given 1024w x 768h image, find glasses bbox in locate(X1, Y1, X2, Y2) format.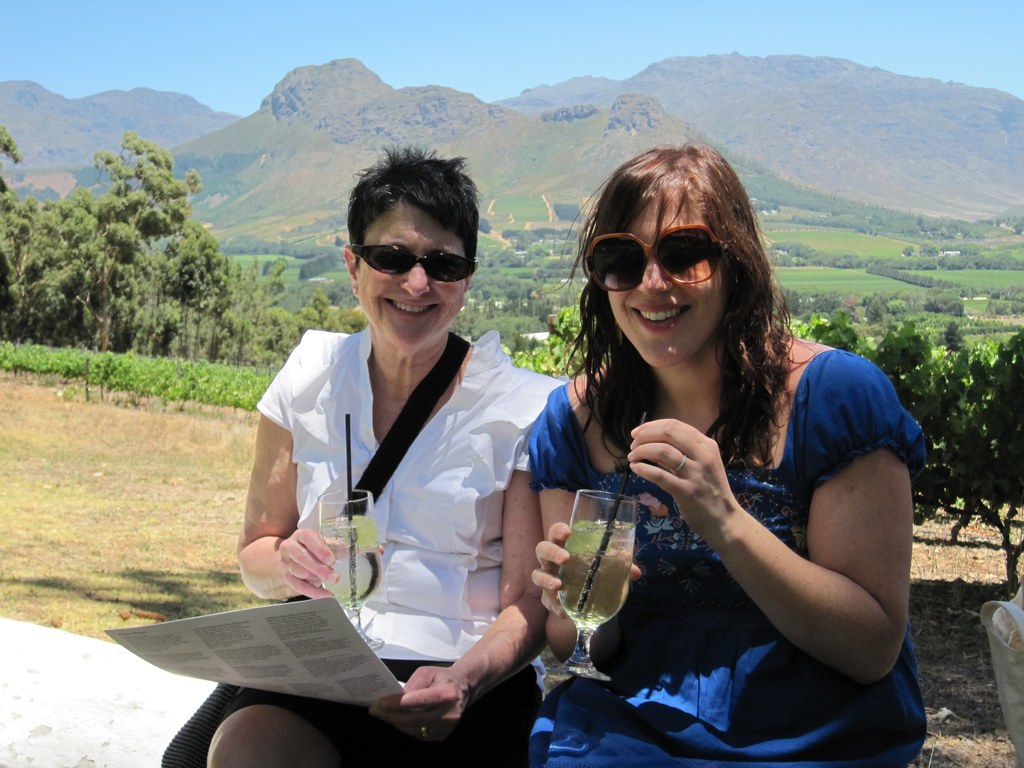
locate(349, 239, 480, 287).
